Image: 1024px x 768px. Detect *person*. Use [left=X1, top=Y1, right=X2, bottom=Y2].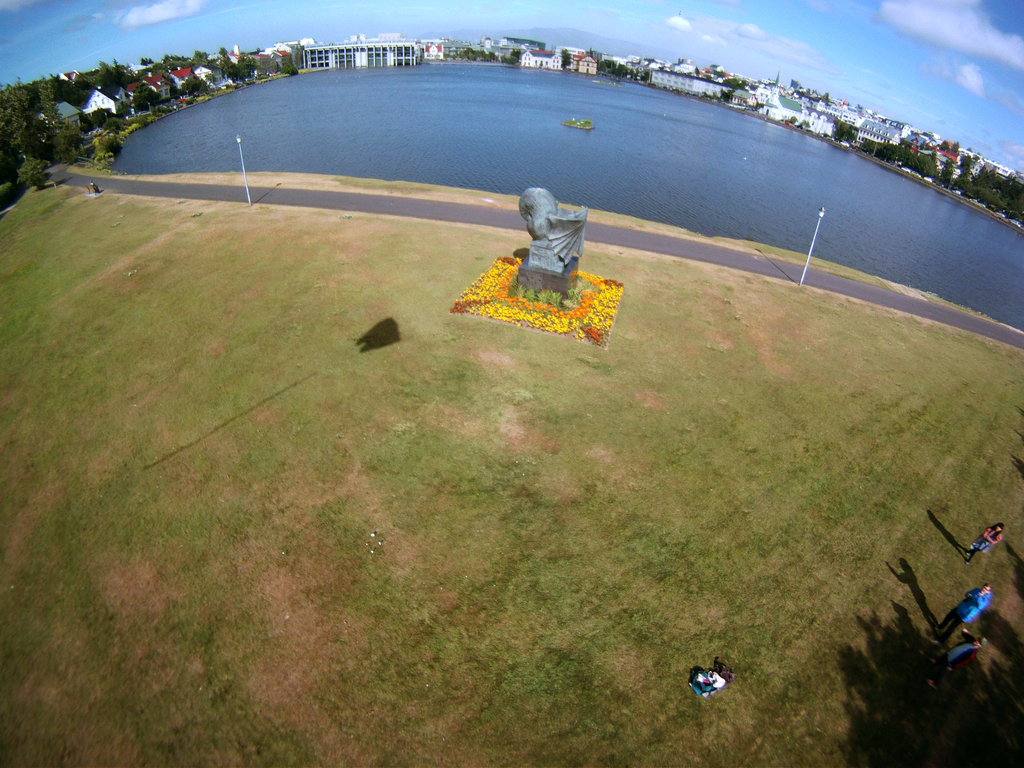
[left=694, top=662, right=734, bottom=699].
